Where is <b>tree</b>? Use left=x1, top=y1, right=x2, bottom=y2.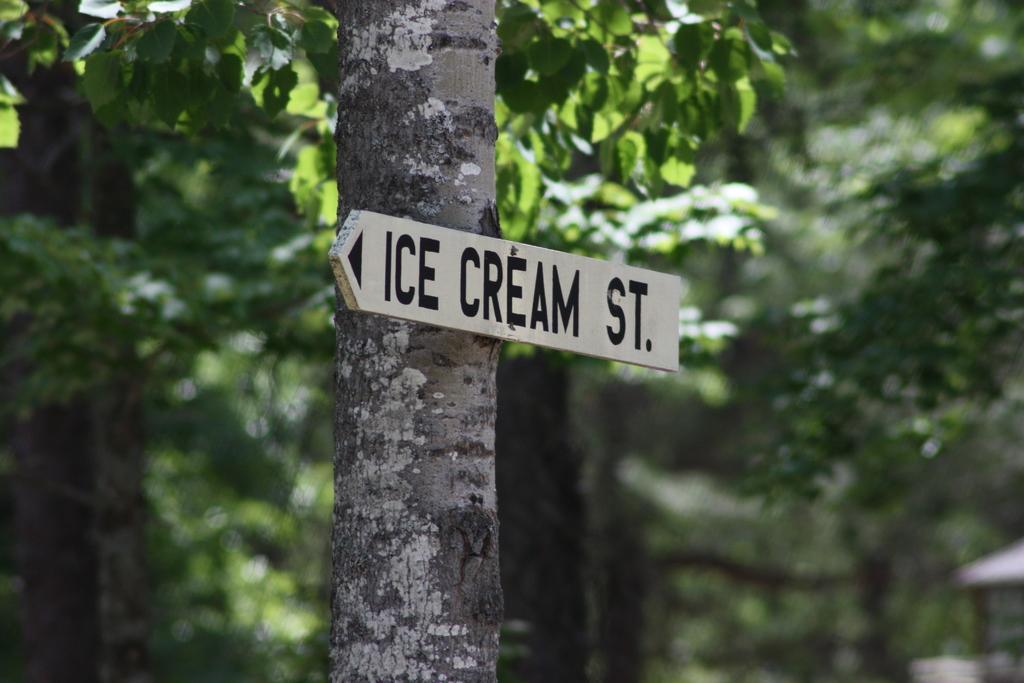
left=0, top=0, right=1023, bottom=682.
